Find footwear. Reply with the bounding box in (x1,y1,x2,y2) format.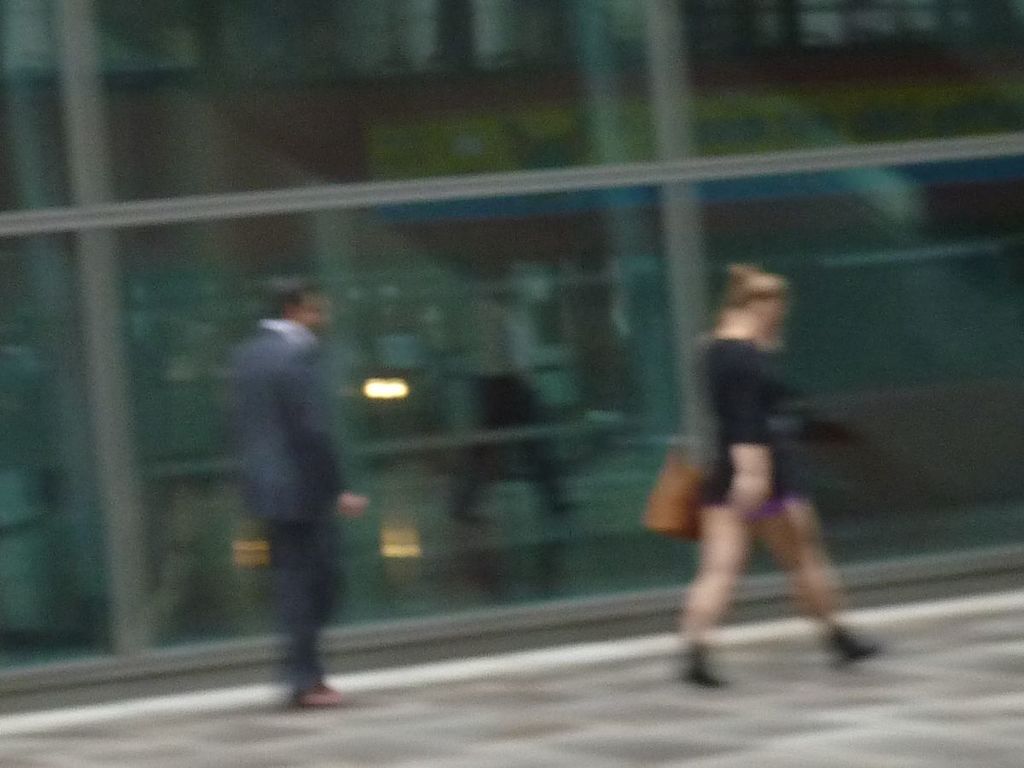
(823,620,884,675).
